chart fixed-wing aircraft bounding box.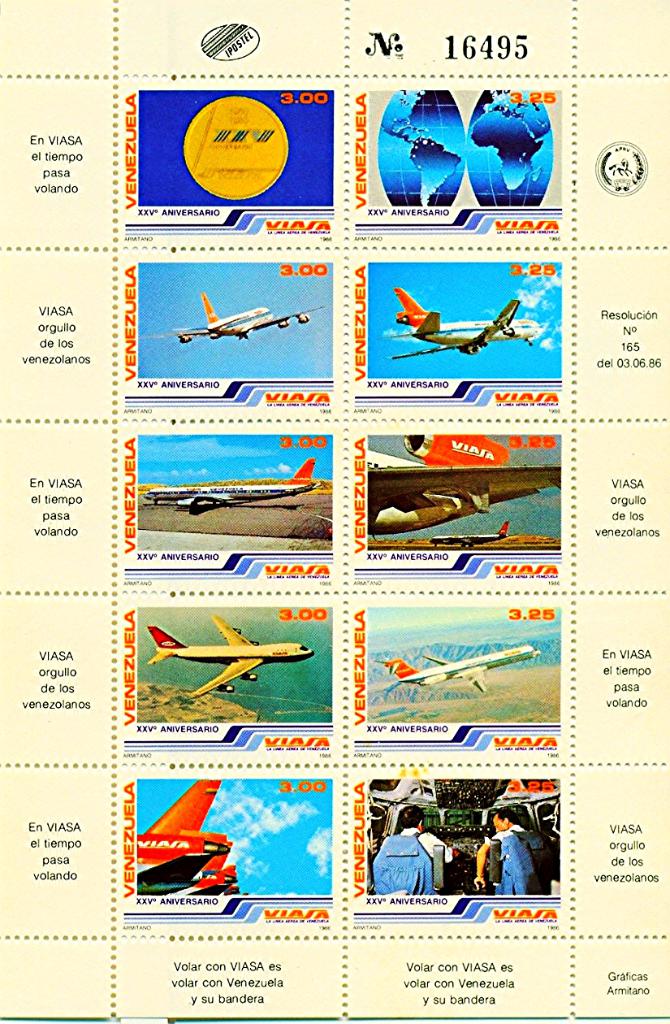
Charted: rect(438, 513, 517, 546).
